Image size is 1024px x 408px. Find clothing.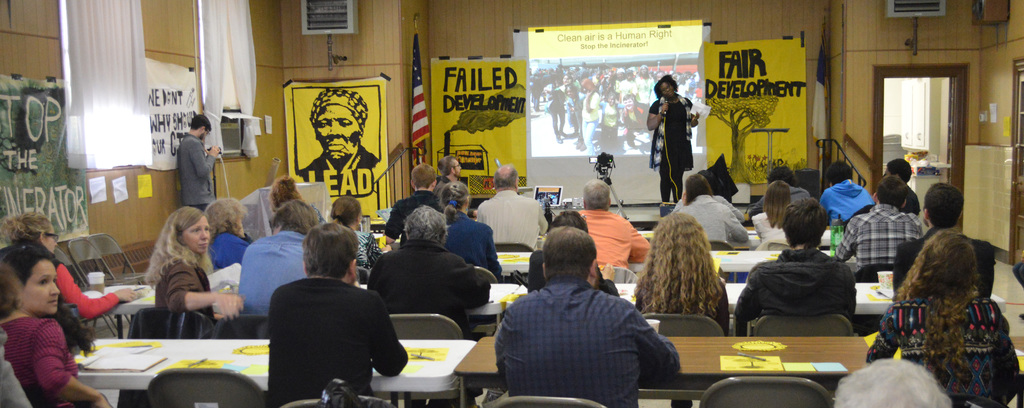
576:206:650:272.
